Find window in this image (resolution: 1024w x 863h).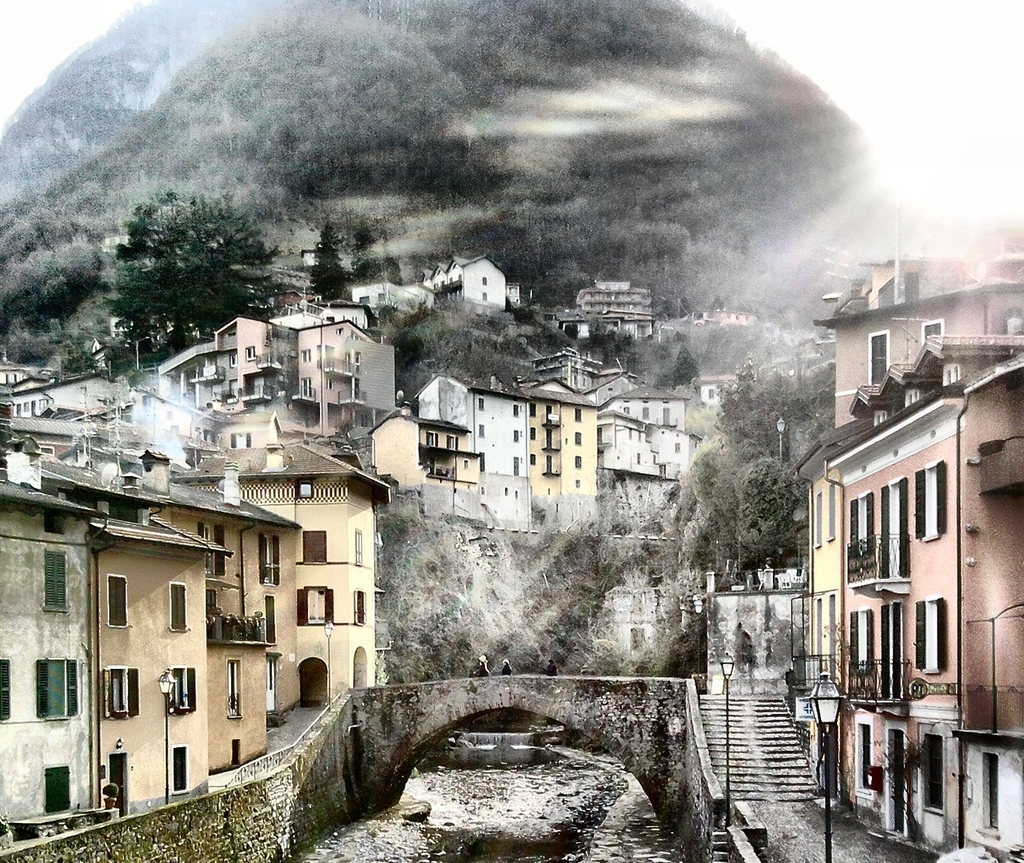
(left=325, top=343, right=334, bottom=366).
